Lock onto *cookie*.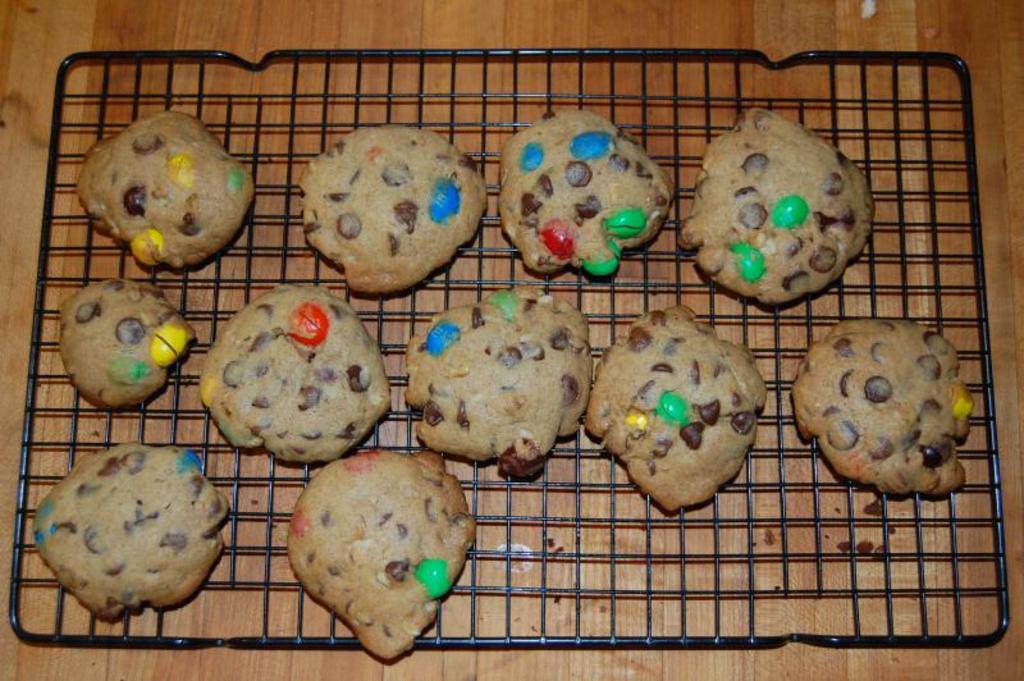
Locked: 404,284,593,474.
